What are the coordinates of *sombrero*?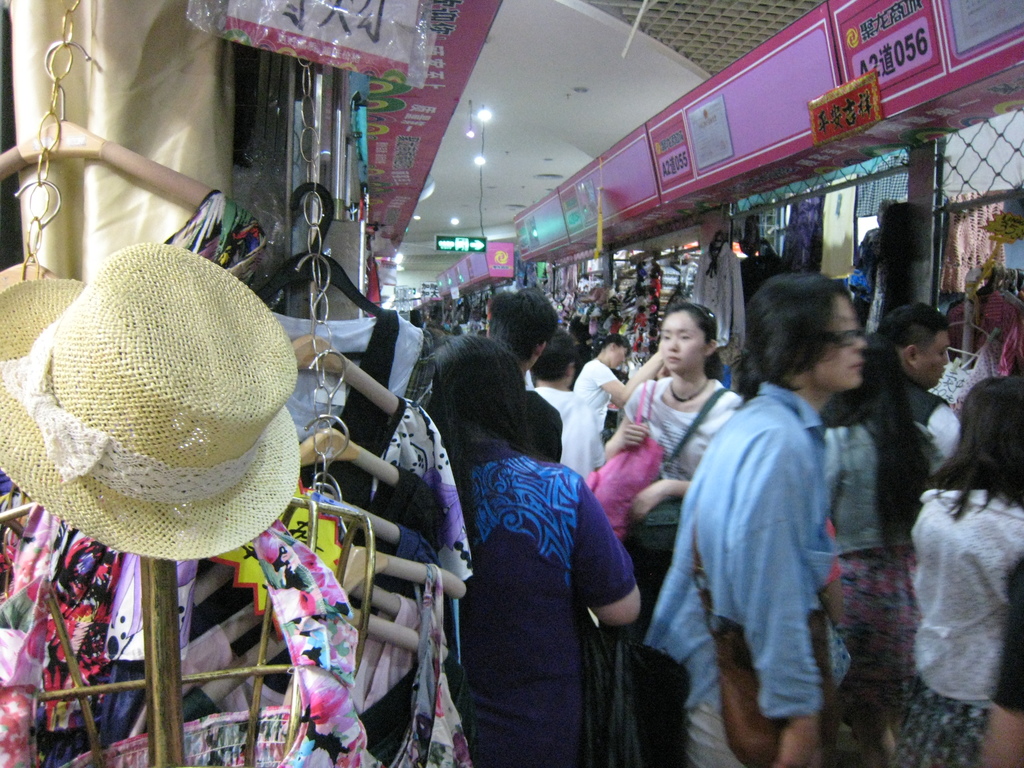
bbox=(0, 238, 305, 563).
